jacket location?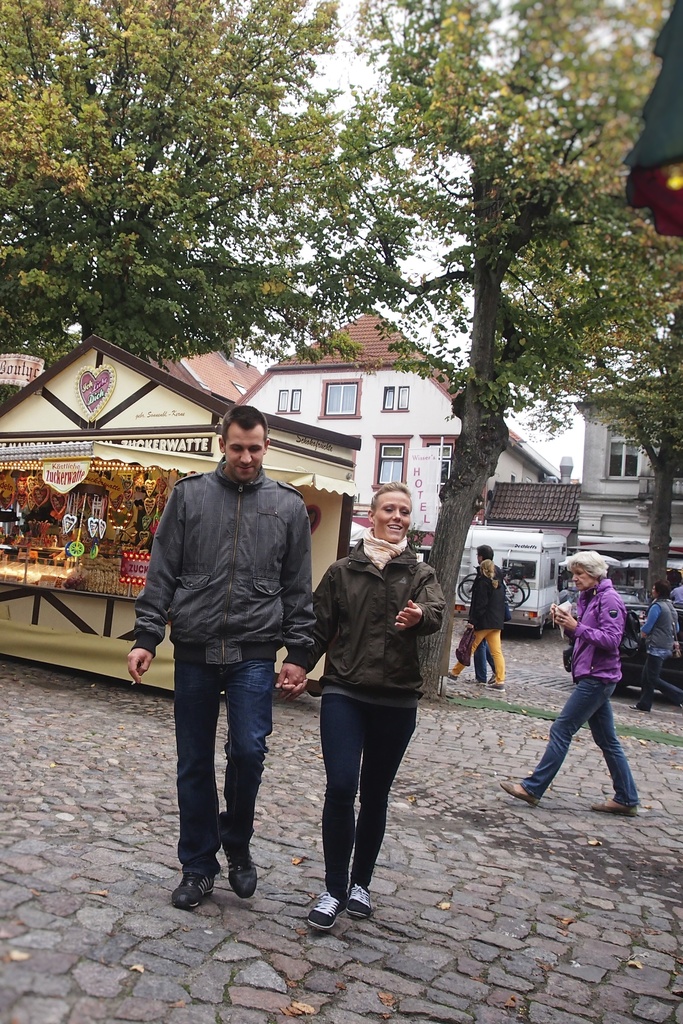
bbox=[568, 579, 623, 688]
